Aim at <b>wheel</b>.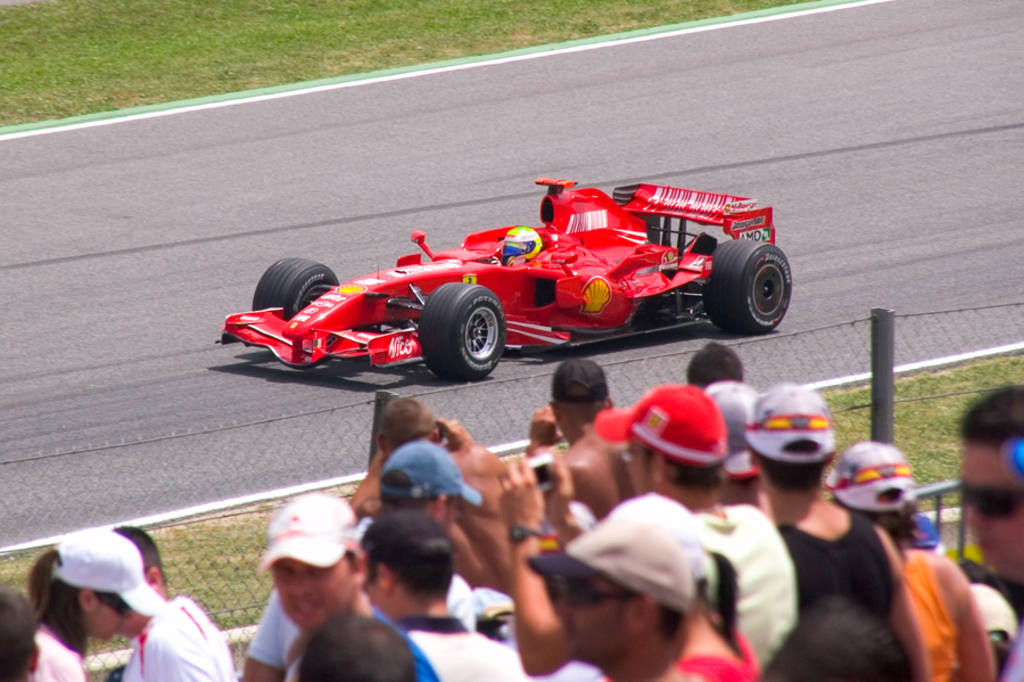
Aimed at (697,236,795,334).
